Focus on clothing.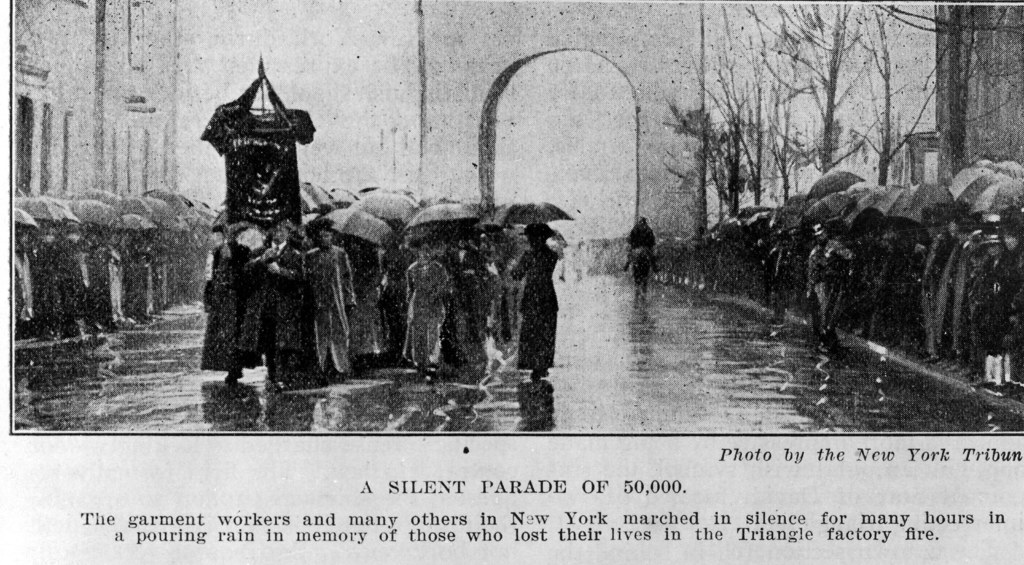
Focused at (83, 258, 122, 319).
